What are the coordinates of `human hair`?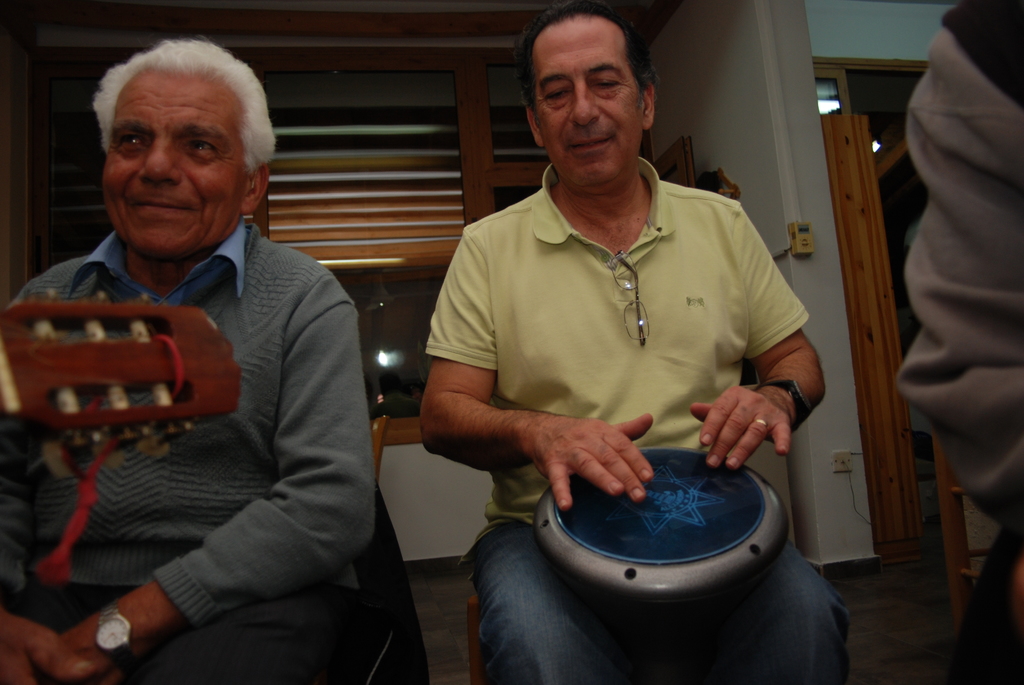
pyautogui.locateOnScreen(89, 33, 276, 178).
